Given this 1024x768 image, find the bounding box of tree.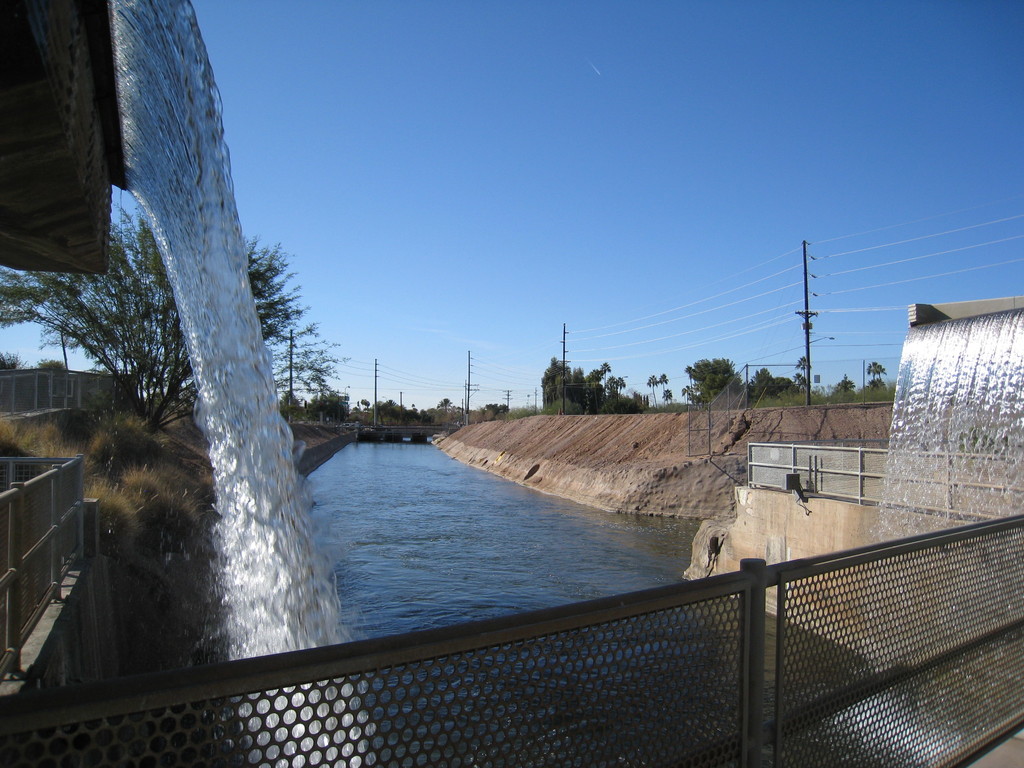
(0, 200, 337, 428).
